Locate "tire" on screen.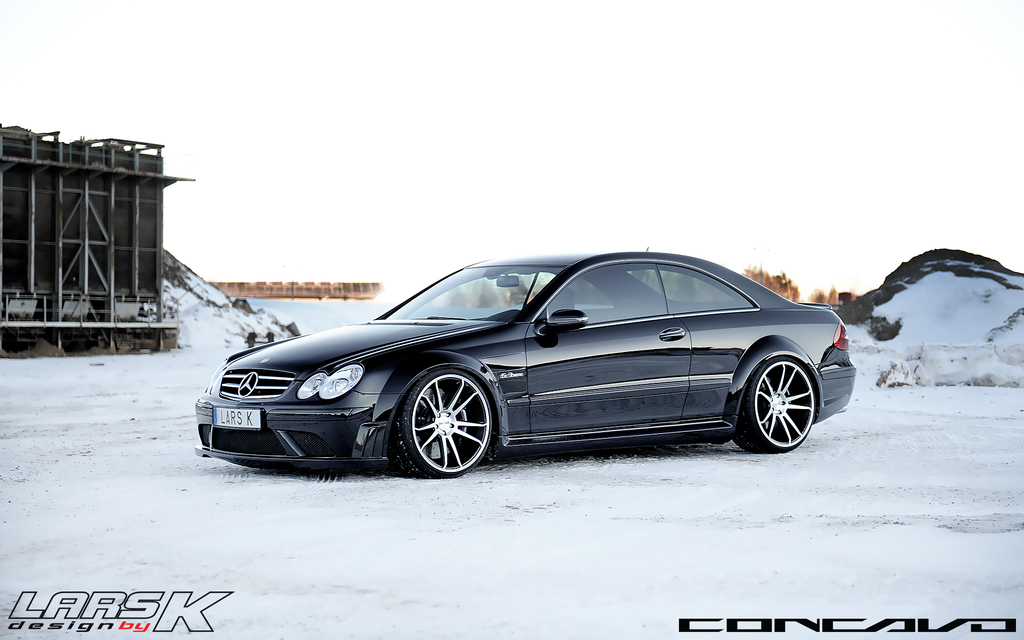
On screen at crop(395, 365, 496, 479).
